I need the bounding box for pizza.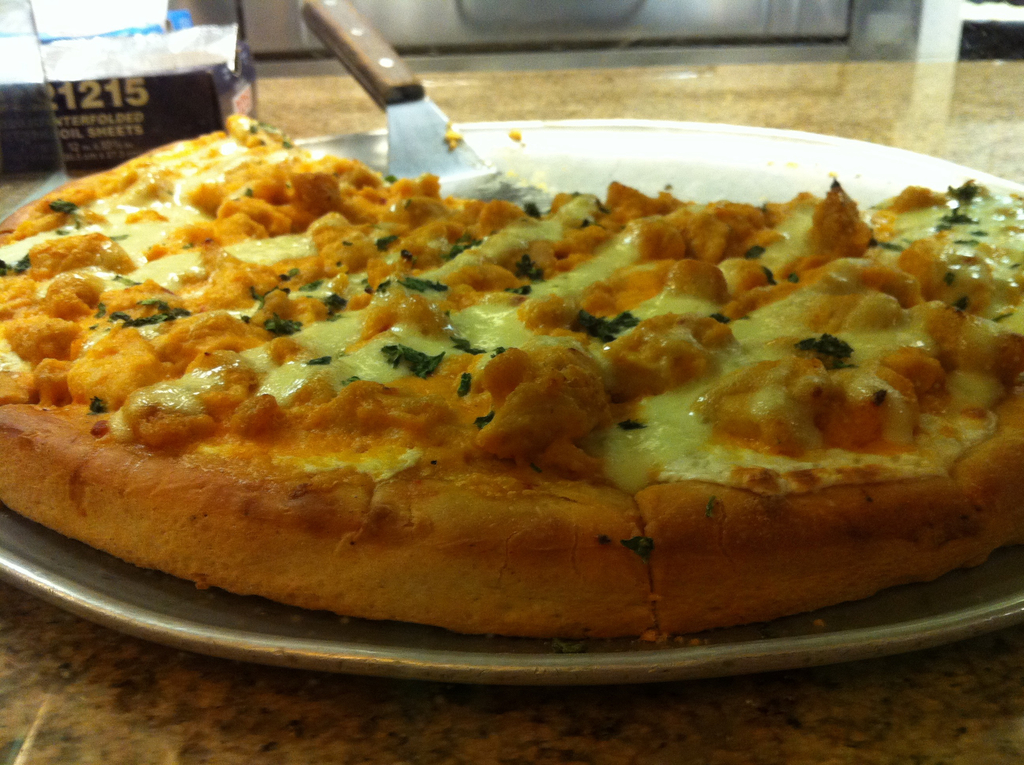
Here it is: BBox(0, 118, 1023, 661).
